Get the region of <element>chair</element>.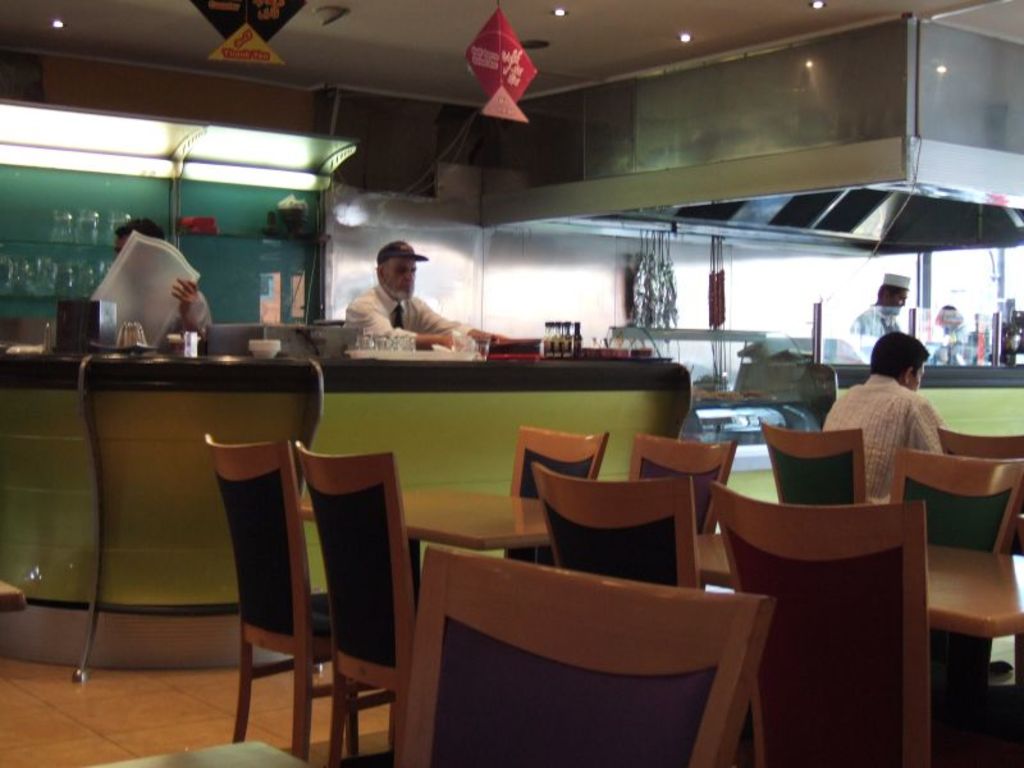
bbox=(390, 538, 778, 767).
